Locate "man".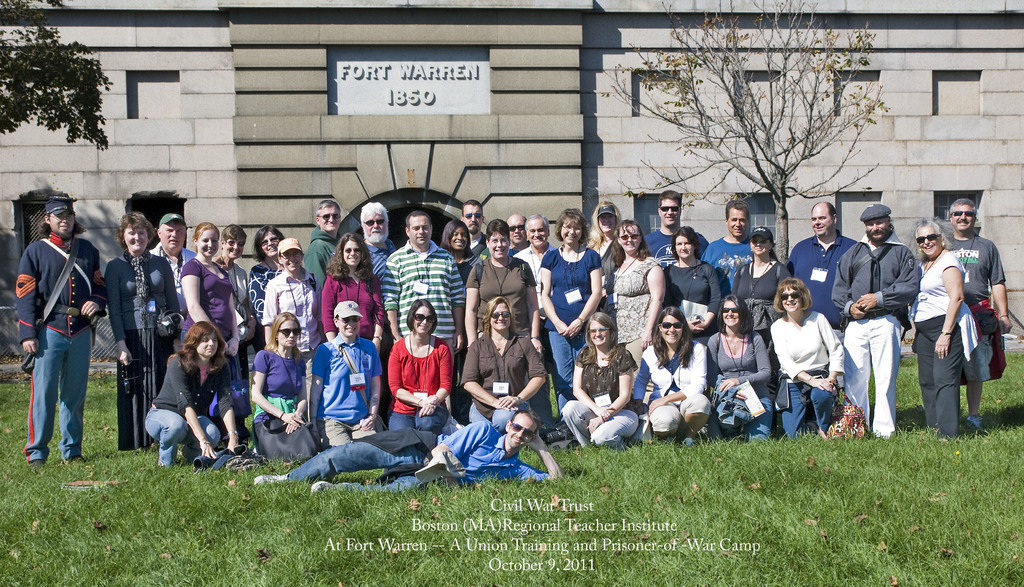
Bounding box: locate(461, 198, 486, 257).
